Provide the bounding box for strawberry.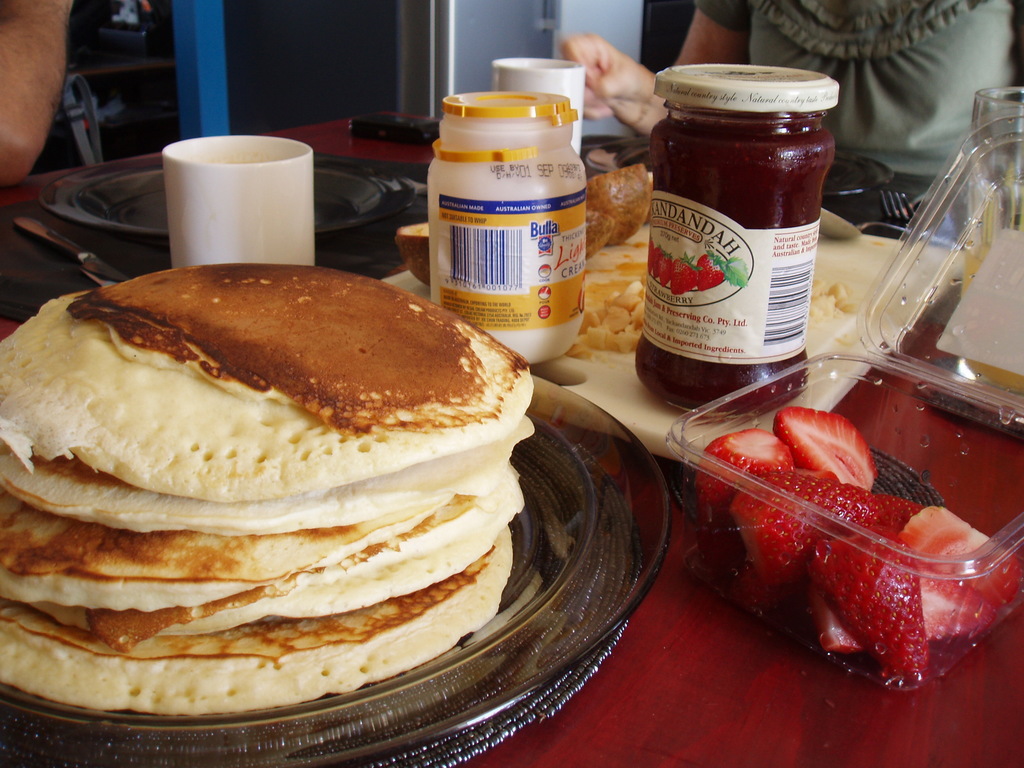
<region>822, 570, 993, 653</region>.
